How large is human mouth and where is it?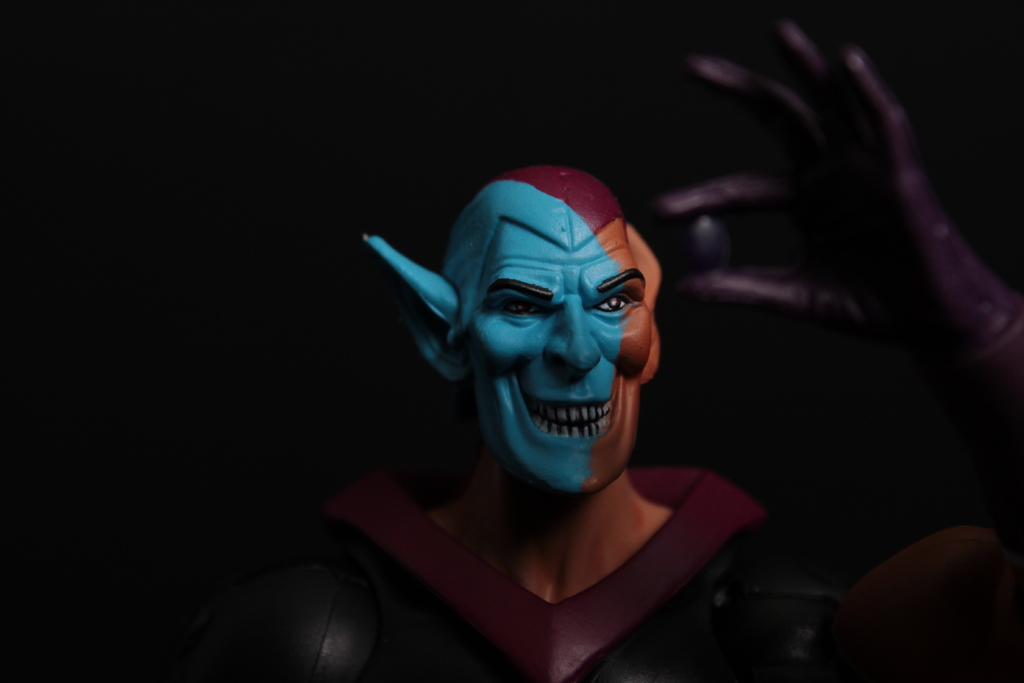
Bounding box: crop(525, 393, 618, 454).
